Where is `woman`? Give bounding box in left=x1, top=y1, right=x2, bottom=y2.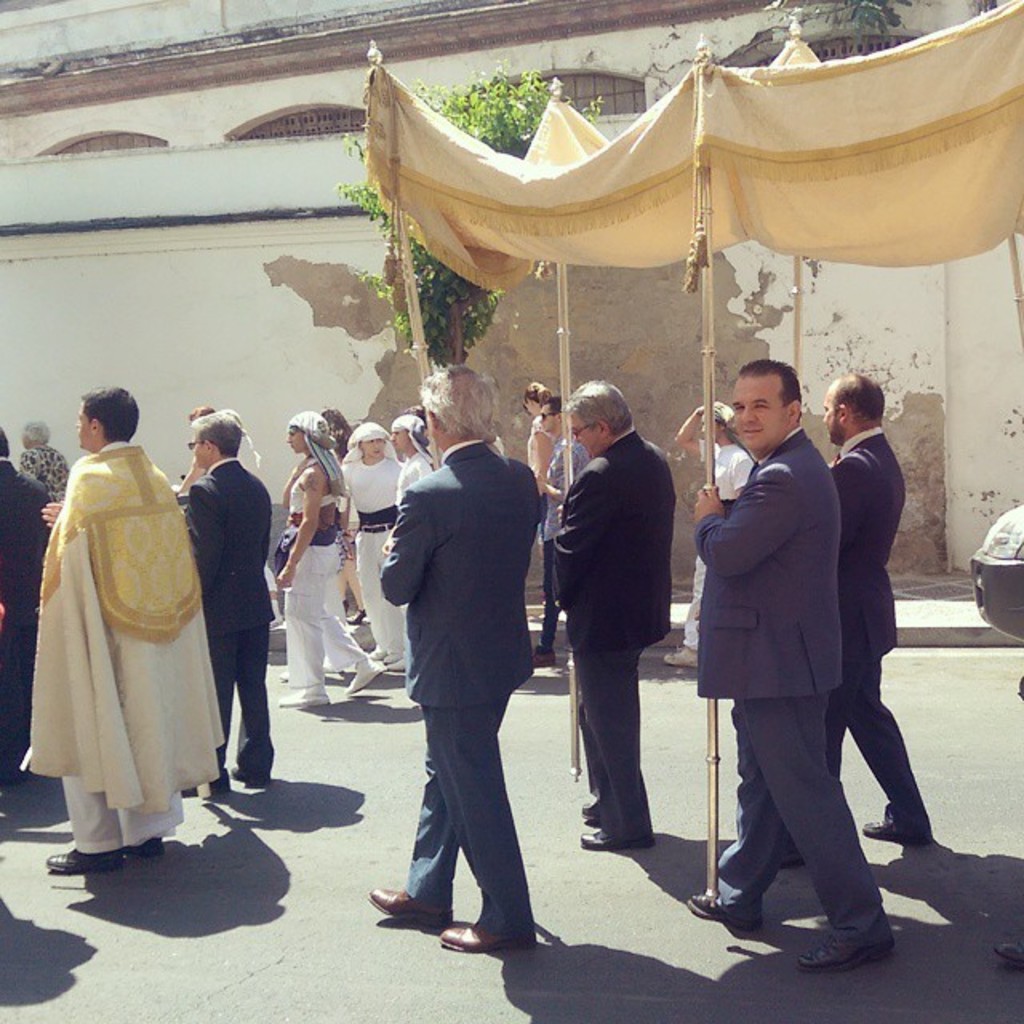
left=18, top=422, right=72, bottom=499.
